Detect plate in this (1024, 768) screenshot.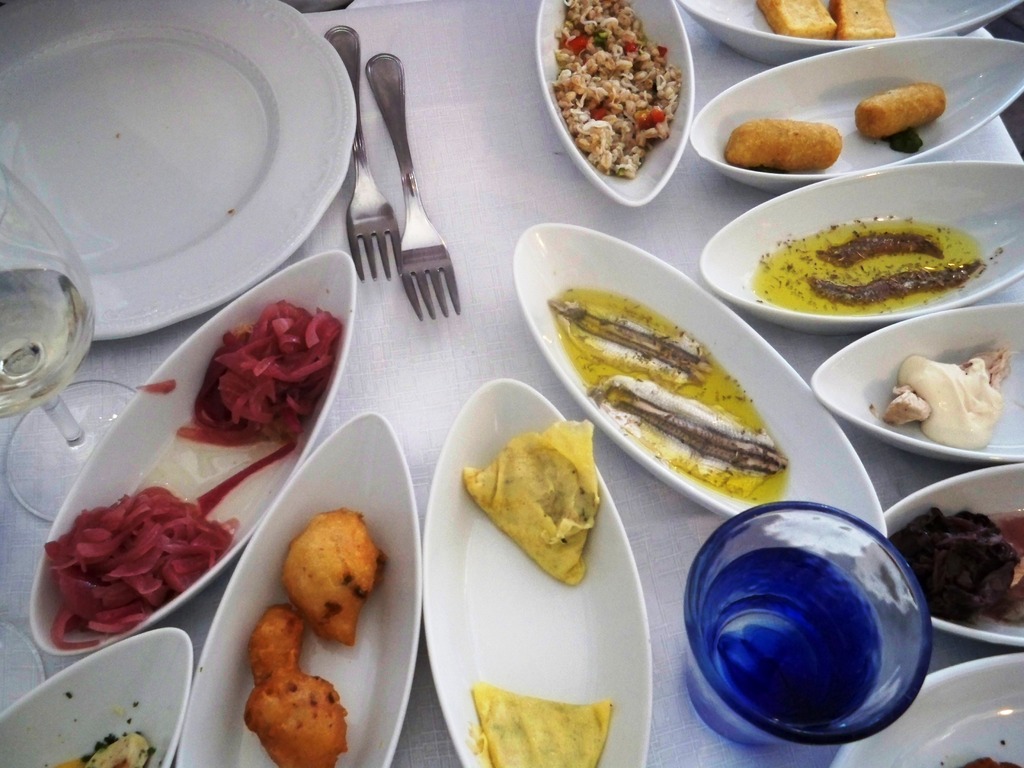
Detection: bbox(832, 651, 1023, 767).
